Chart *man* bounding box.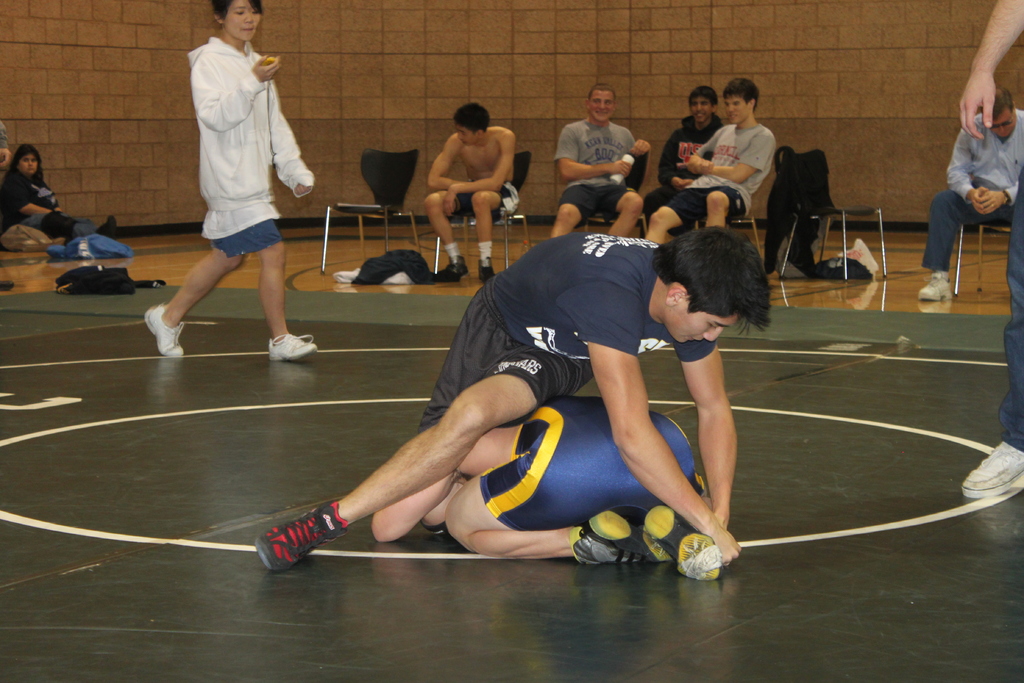
Charted: [x1=254, y1=222, x2=771, y2=572].
